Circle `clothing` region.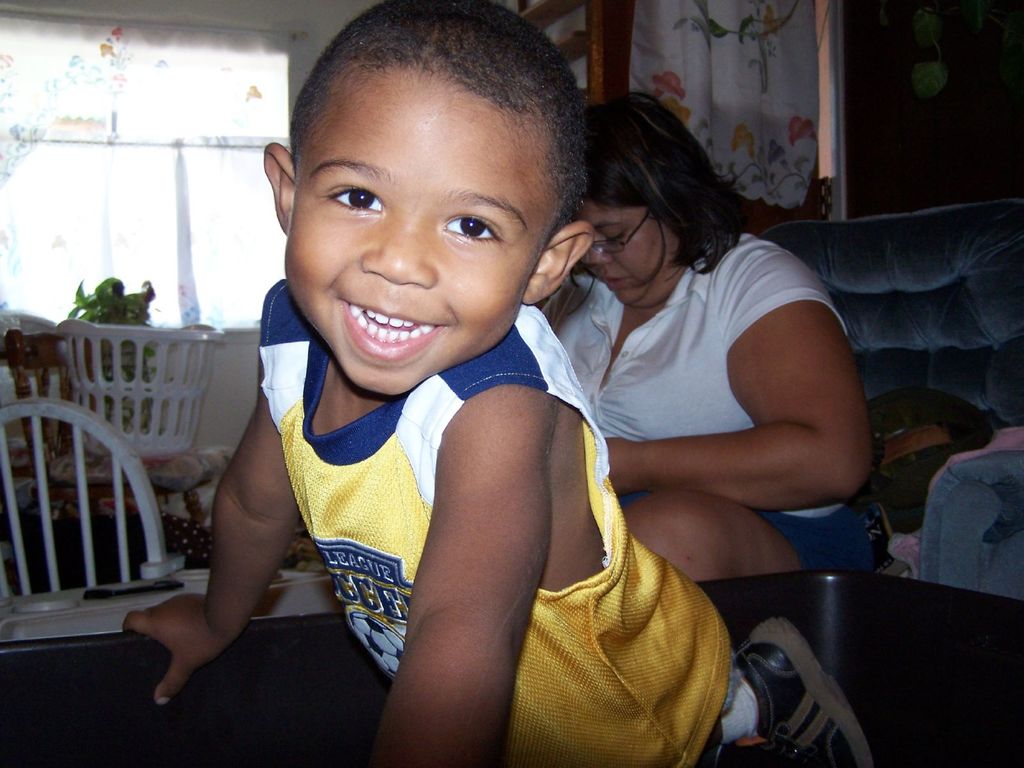
Region: BBox(535, 219, 875, 573).
